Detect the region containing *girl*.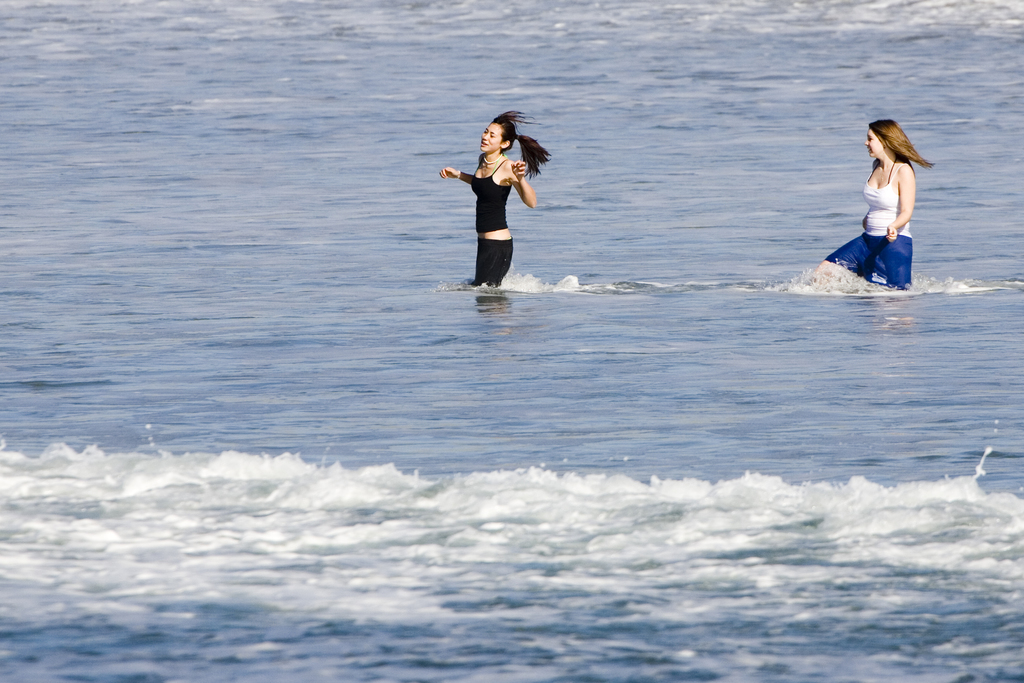
(813, 119, 936, 289).
